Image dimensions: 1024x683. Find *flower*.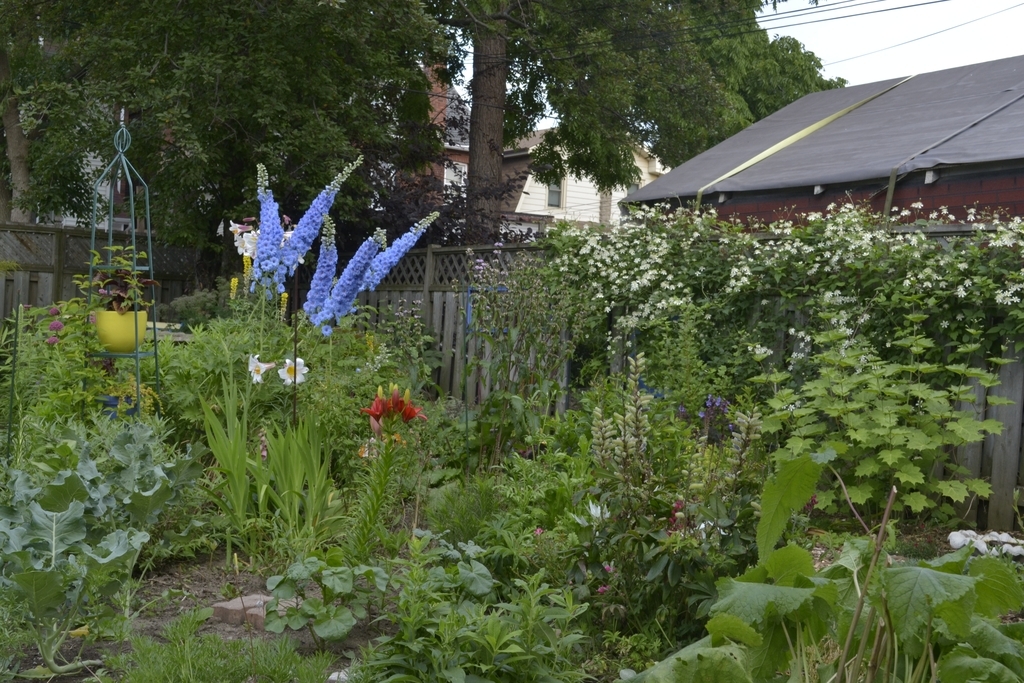
box(50, 321, 64, 333).
